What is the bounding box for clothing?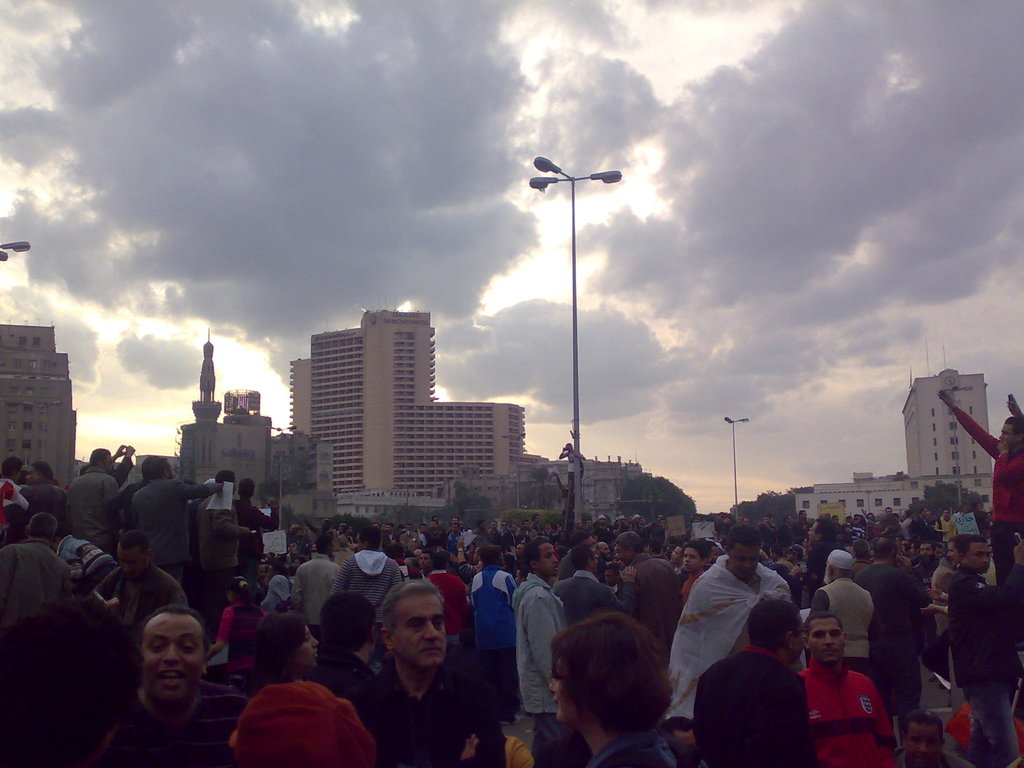
[333,554,402,621].
